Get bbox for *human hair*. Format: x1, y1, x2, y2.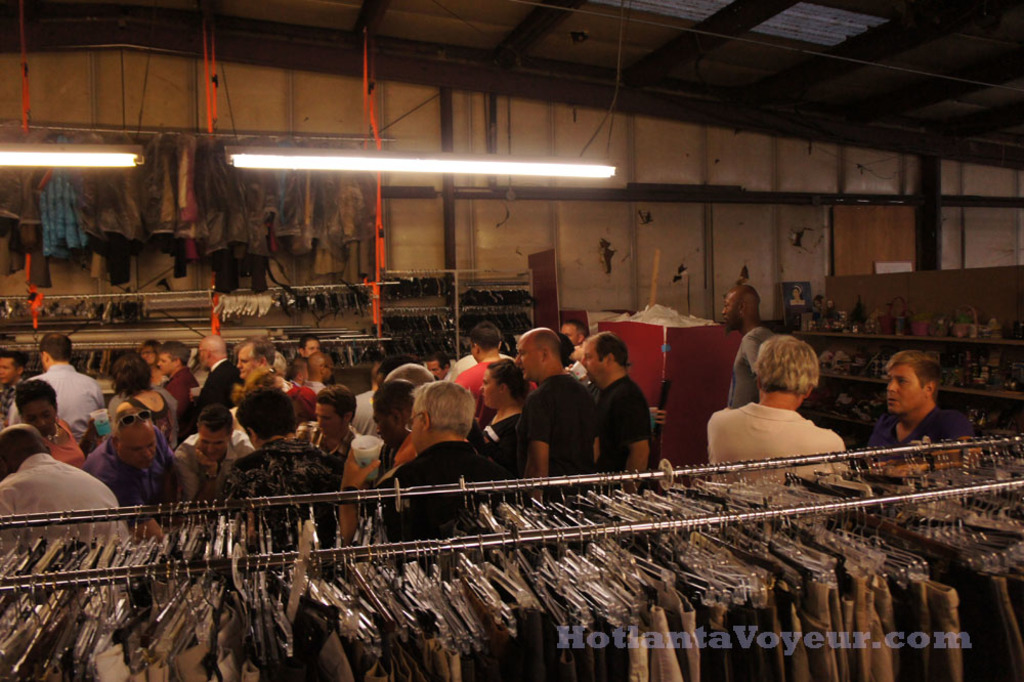
487, 364, 536, 403.
